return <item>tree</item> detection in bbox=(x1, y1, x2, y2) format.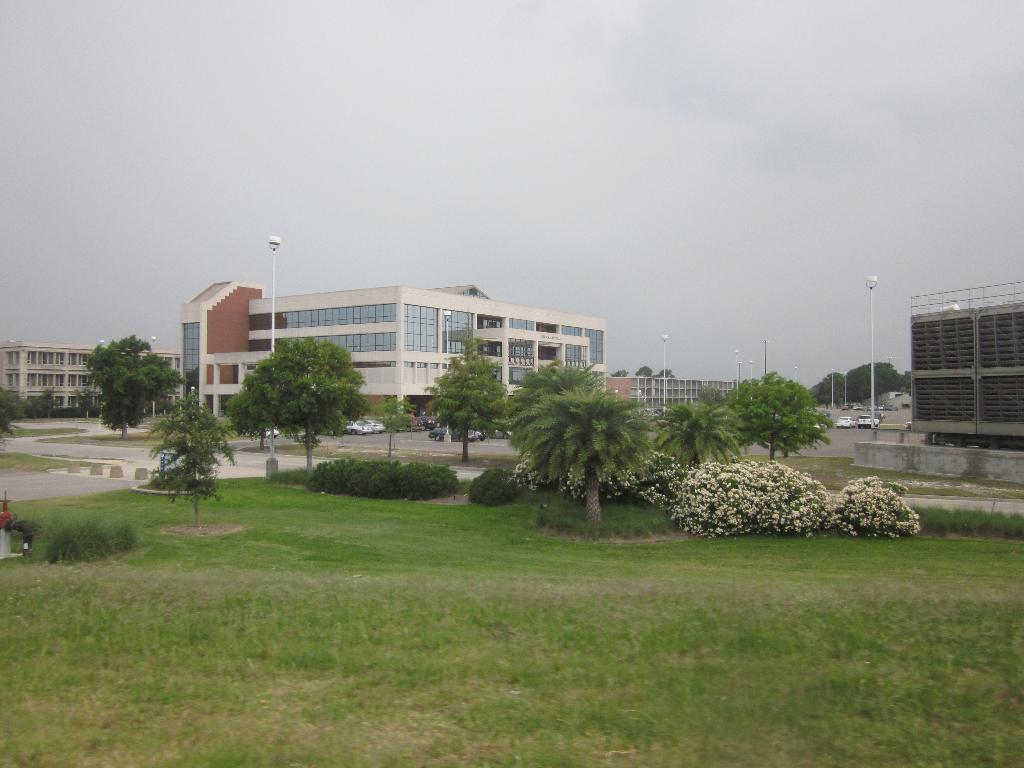
bbox=(81, 332, 188, 438).
